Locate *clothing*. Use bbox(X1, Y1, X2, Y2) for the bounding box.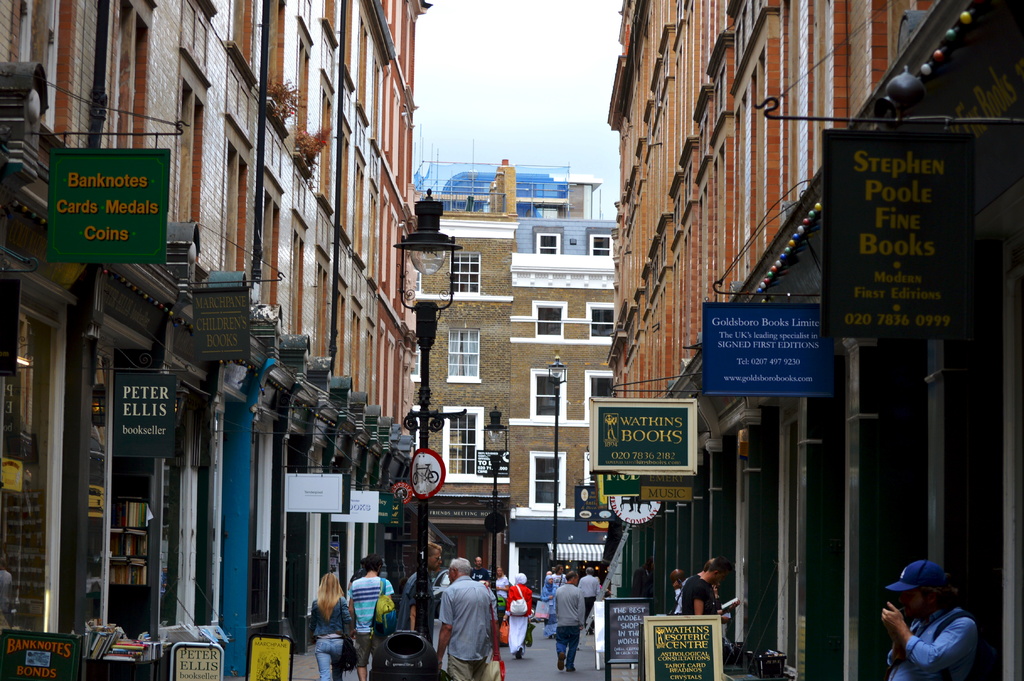
bbox(890, 607, 978, 680).
